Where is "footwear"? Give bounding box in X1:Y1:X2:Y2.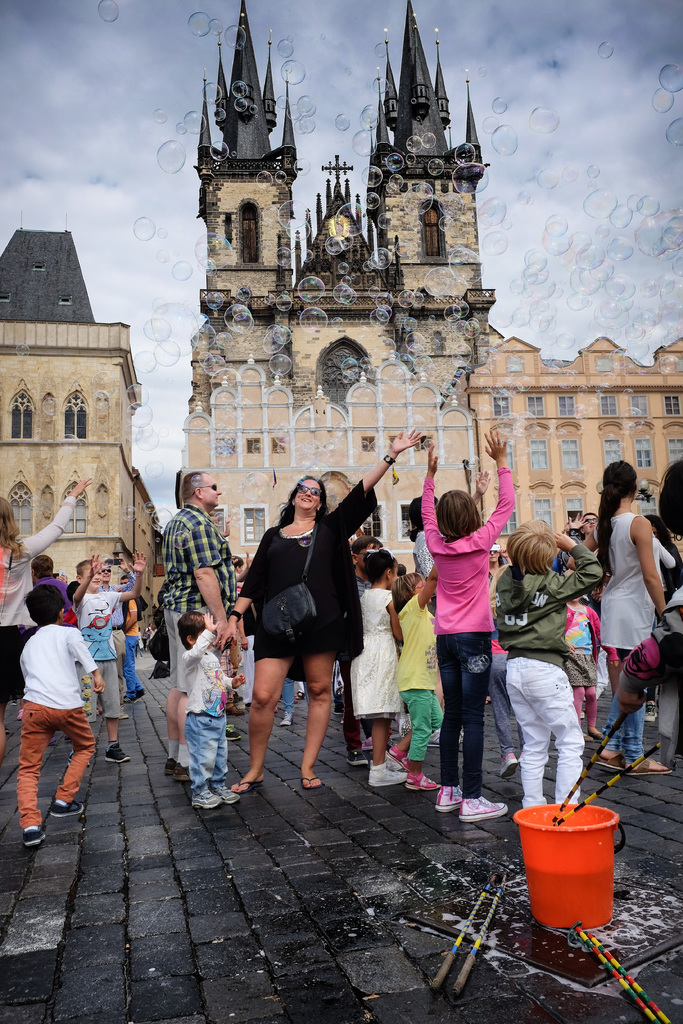
595:684:605:701.
